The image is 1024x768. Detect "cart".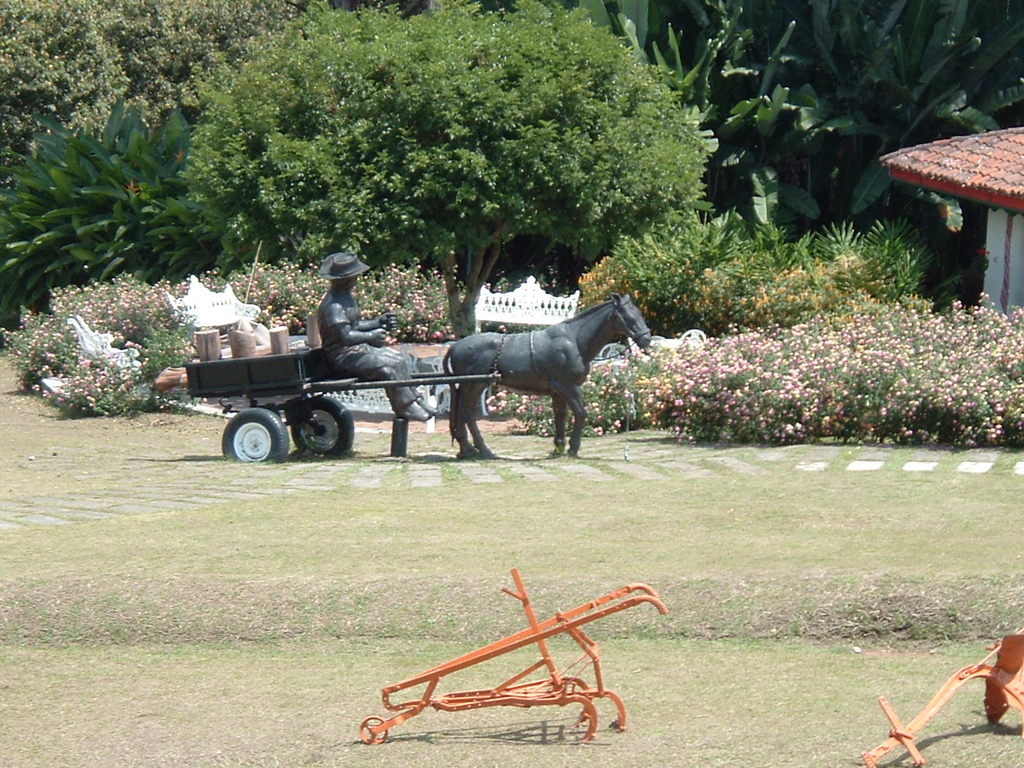
Detection: <region>857, 630, 1023, 767</region>.
